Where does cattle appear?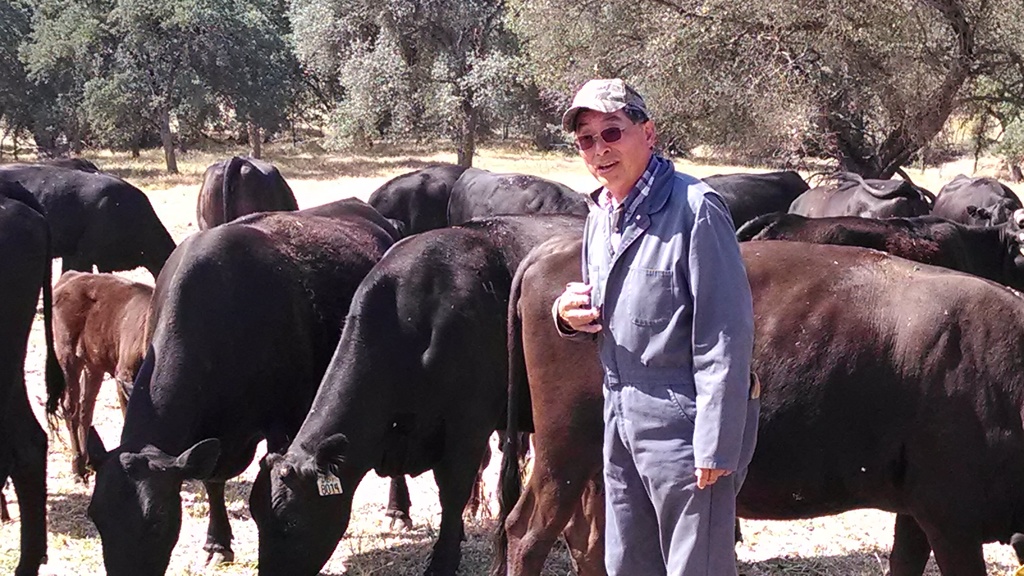
Appears at <box>81,193,409,575</box>.
